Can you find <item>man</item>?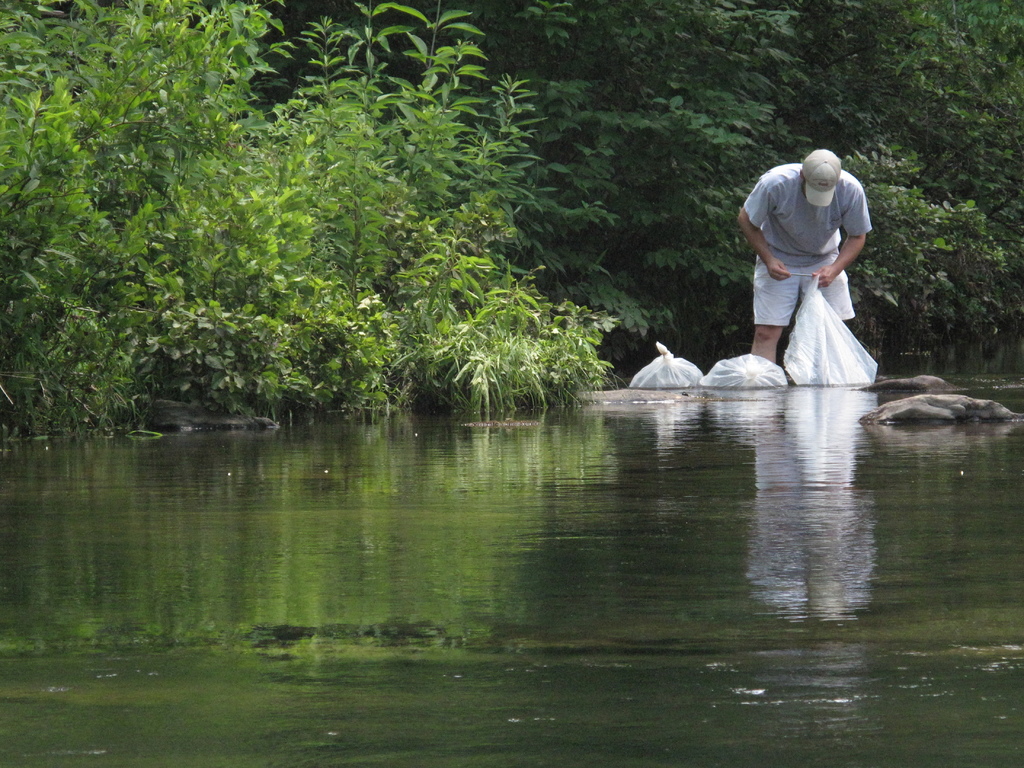
Yes, bounding box: x1=752 y1=141 x2=892 y2=369.
